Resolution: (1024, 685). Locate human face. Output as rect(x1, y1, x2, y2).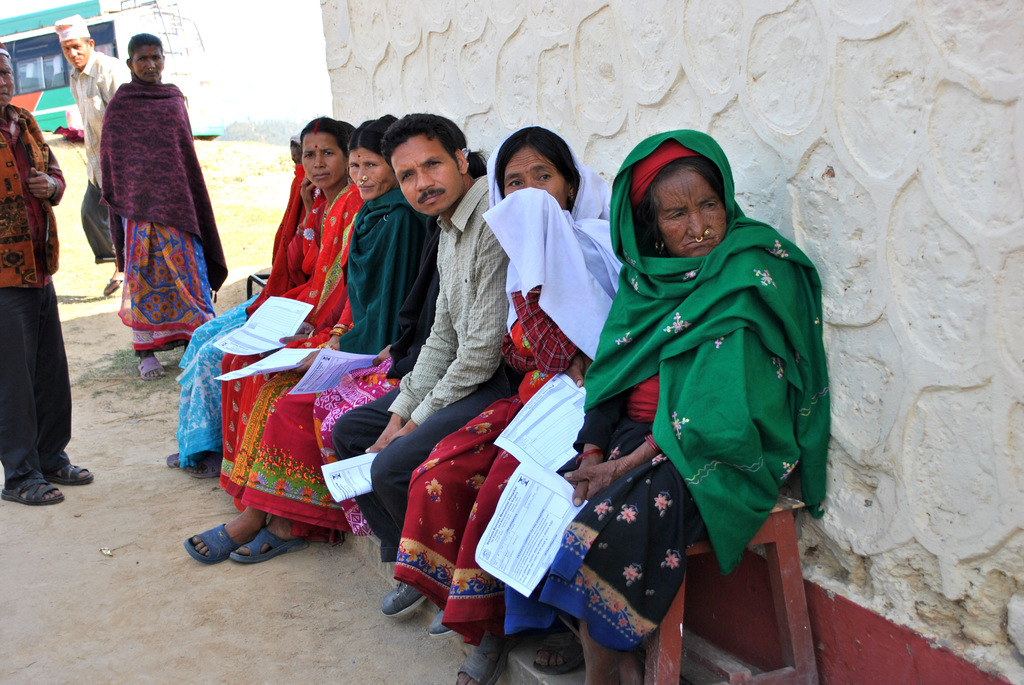
rect(301, 132, 344, 187).
